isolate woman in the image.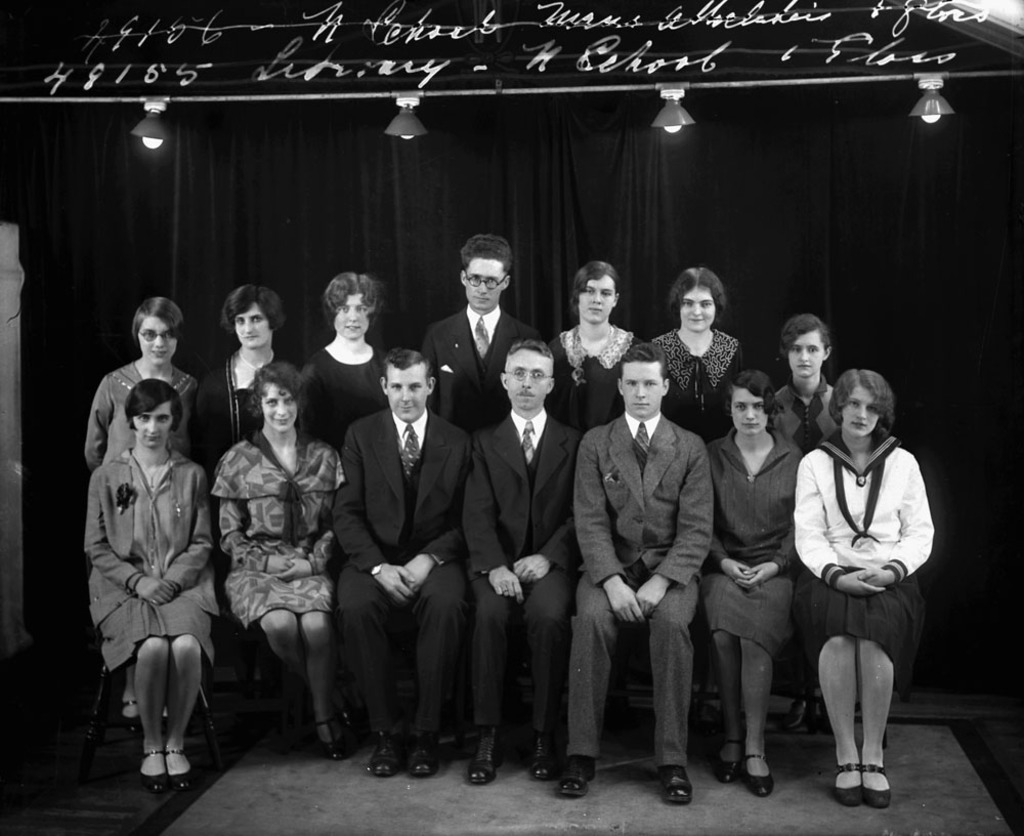
Isolated region: x1=646, y1=262, x2=745, y2=433.
